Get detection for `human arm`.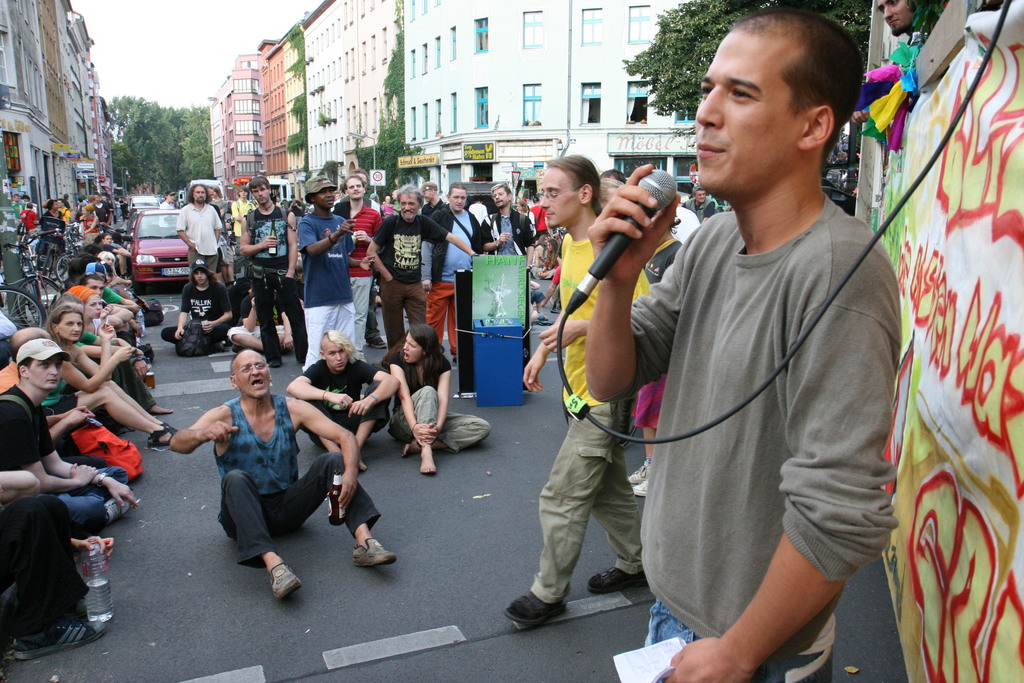
Detection: BBox(235, 293, 261, 331).
